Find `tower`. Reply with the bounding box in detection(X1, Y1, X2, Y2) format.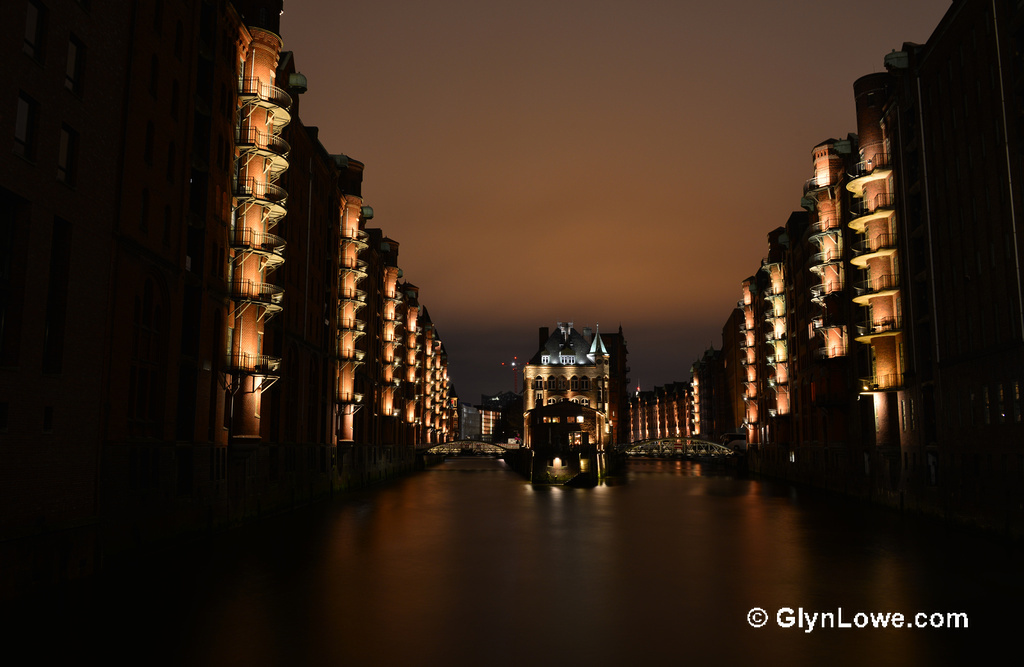
detection(169, 0, 382, 455).
